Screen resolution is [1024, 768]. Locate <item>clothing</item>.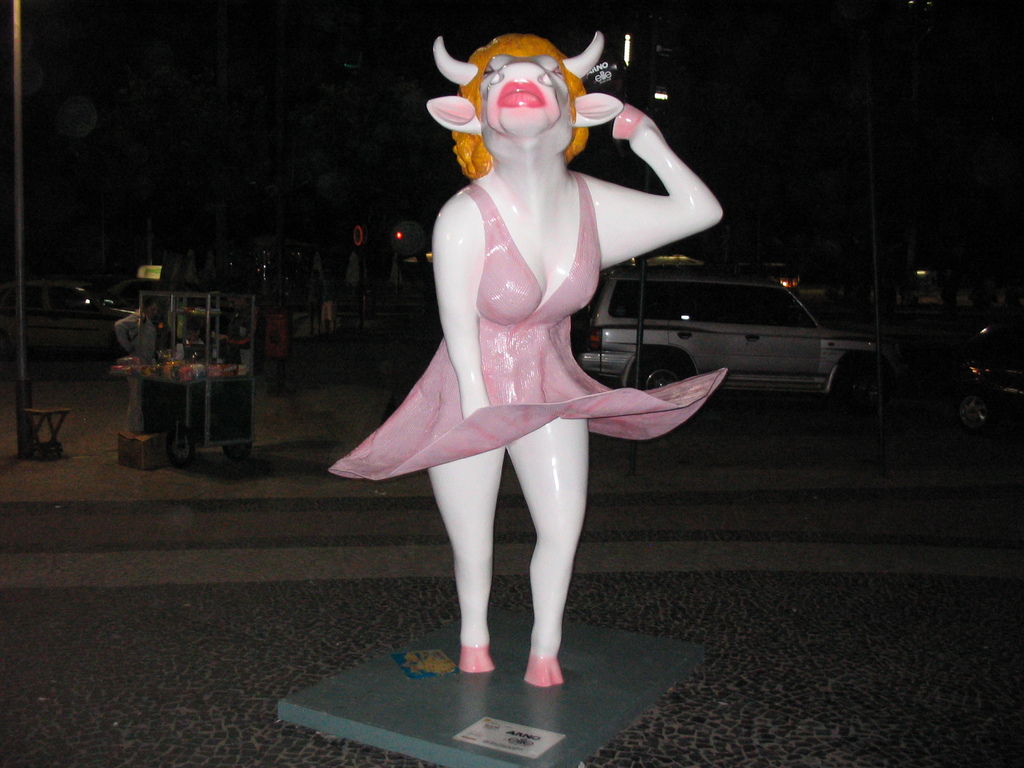
Rect(328, 172, 728, 483).
